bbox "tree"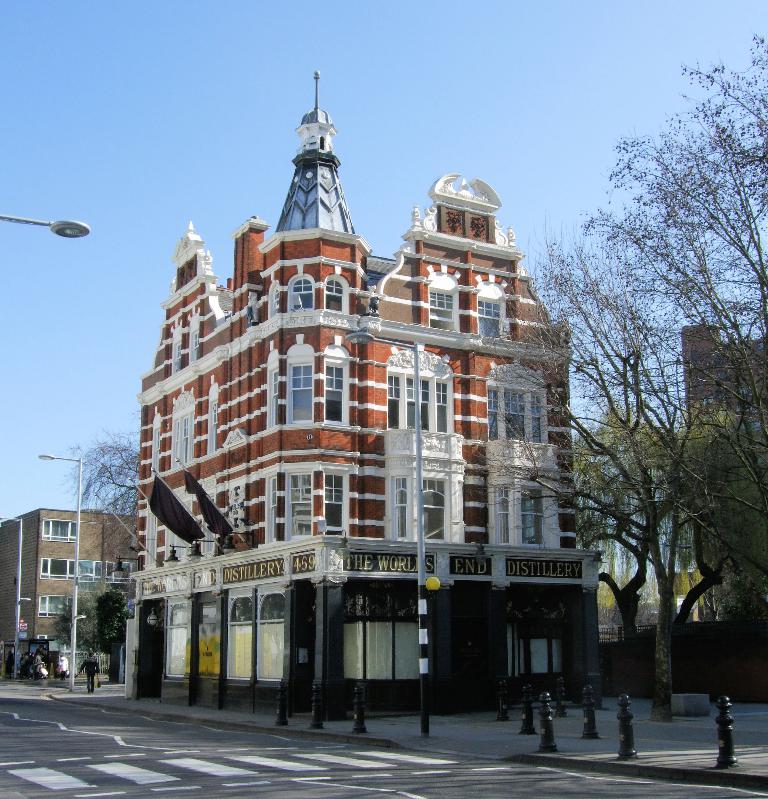
<bbox>48, 421, 136, 560</bbox>
